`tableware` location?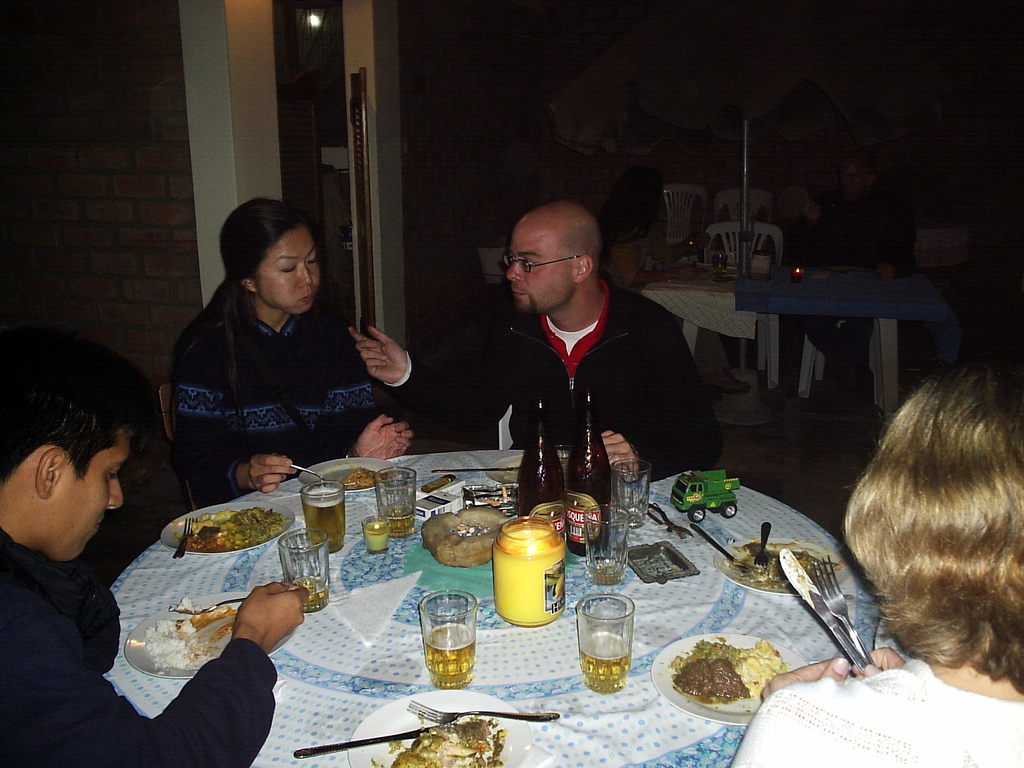
288/462/340/492
